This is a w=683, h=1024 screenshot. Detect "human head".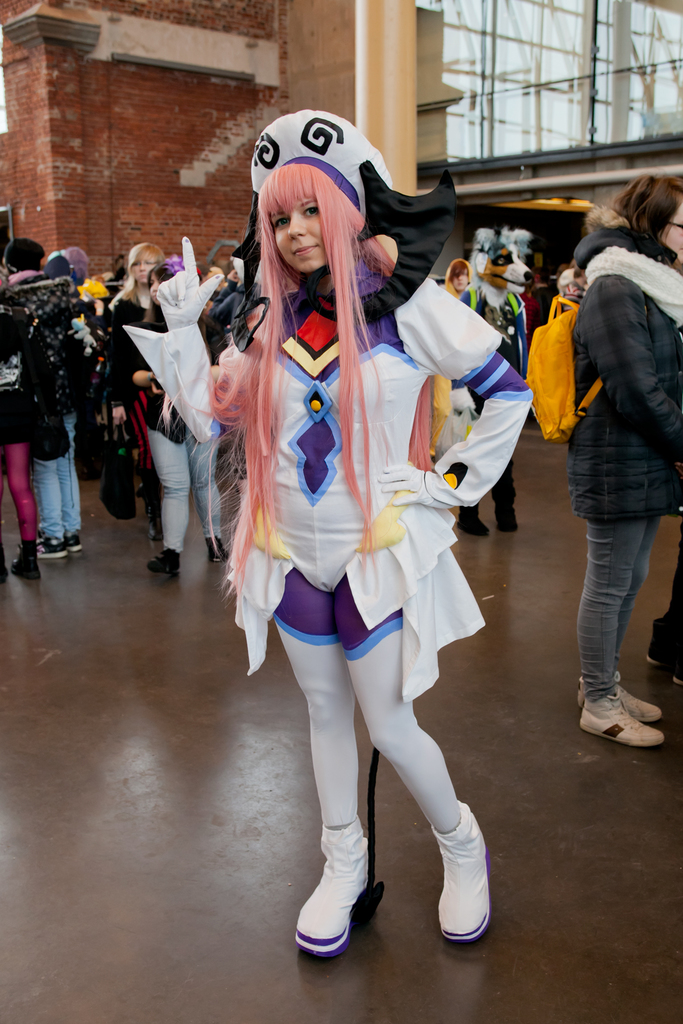
{"x1": 124, "y1": 241, "x2": 167, "y2": 290}.
